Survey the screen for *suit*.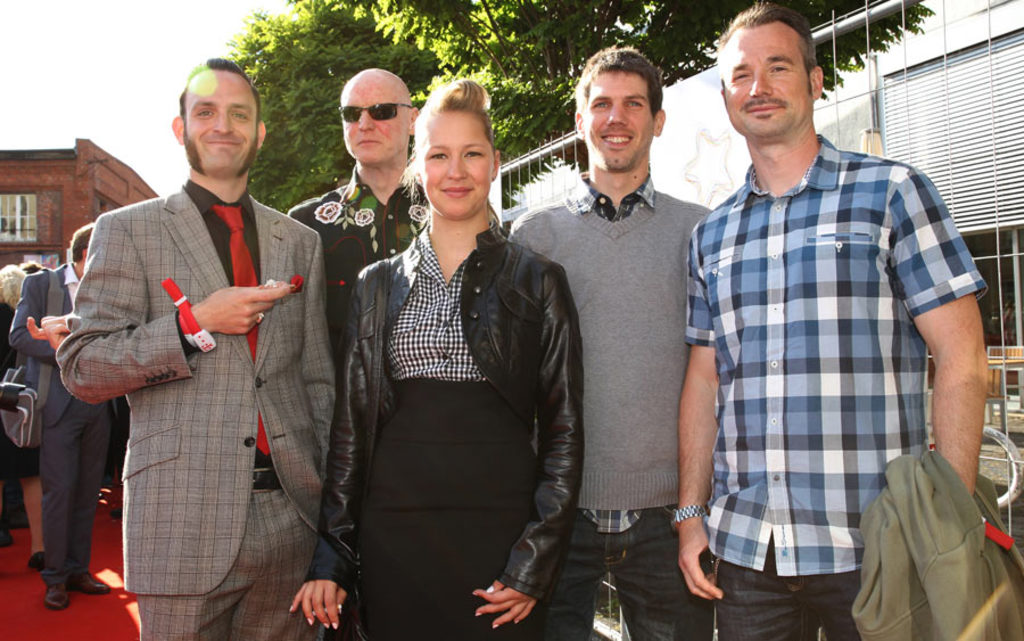
Survey found: (0,293,108,585).
